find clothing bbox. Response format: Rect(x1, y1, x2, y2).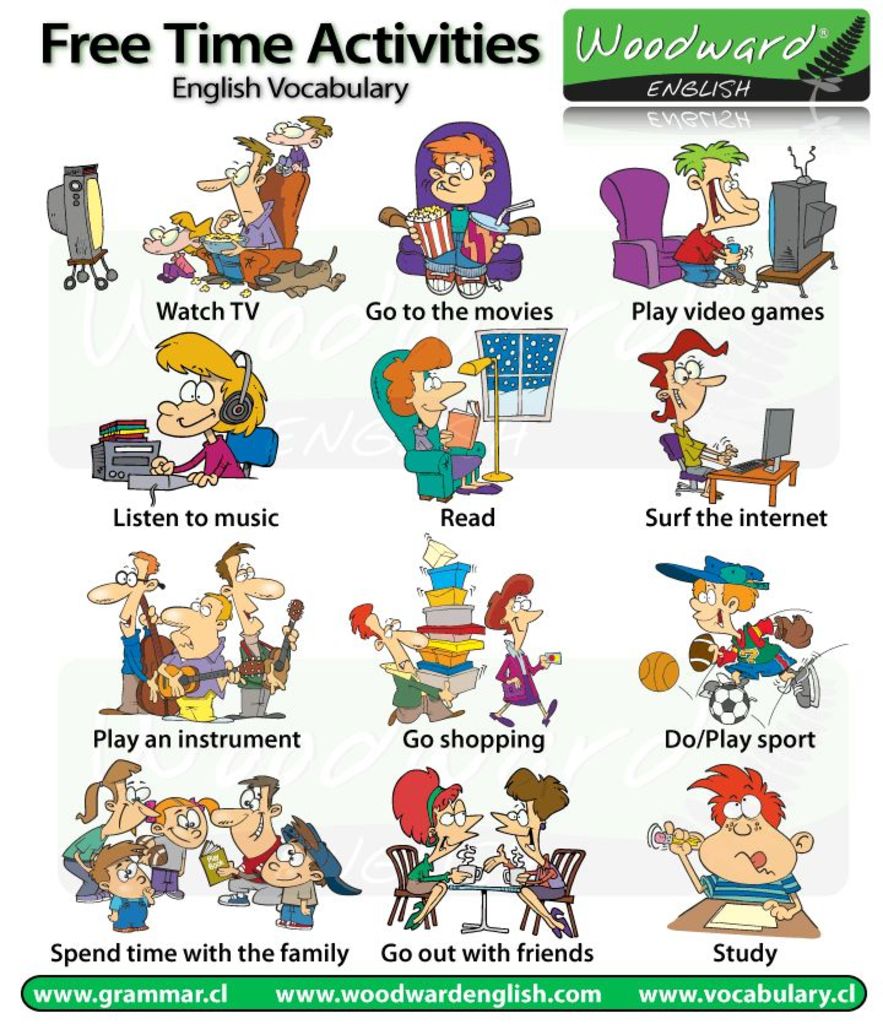
Rect(681, 435, 711, 466).
